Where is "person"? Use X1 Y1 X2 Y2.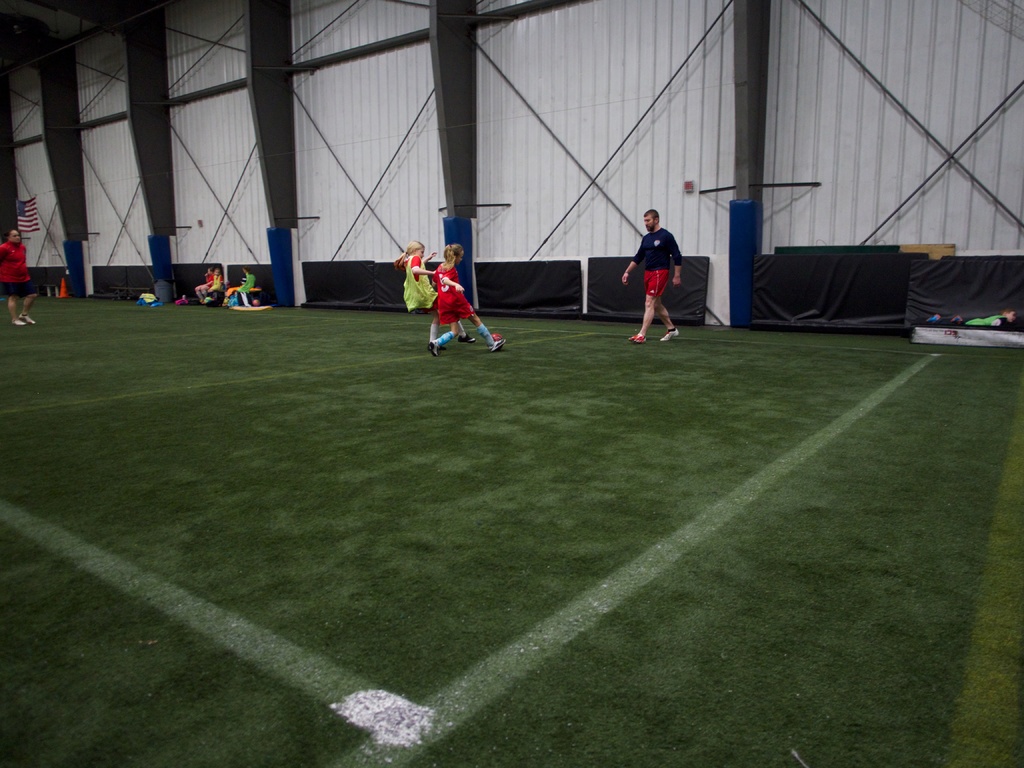
428 236 508 363.
